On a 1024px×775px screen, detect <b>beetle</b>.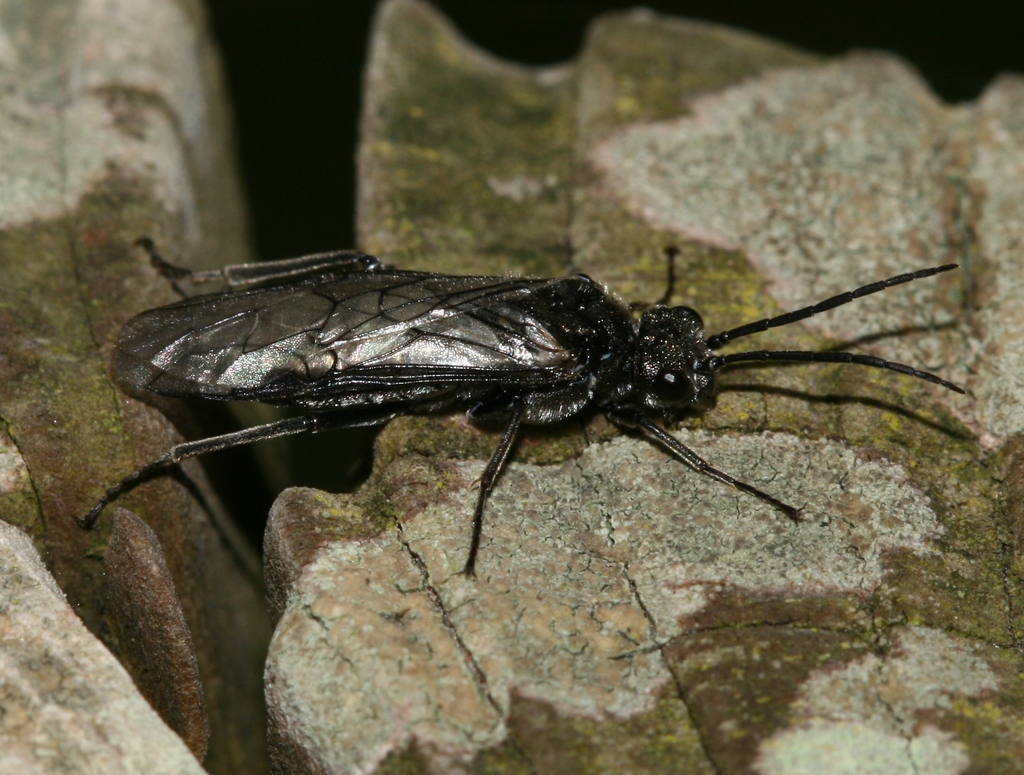
select_region(58, 241, 977, 598).
